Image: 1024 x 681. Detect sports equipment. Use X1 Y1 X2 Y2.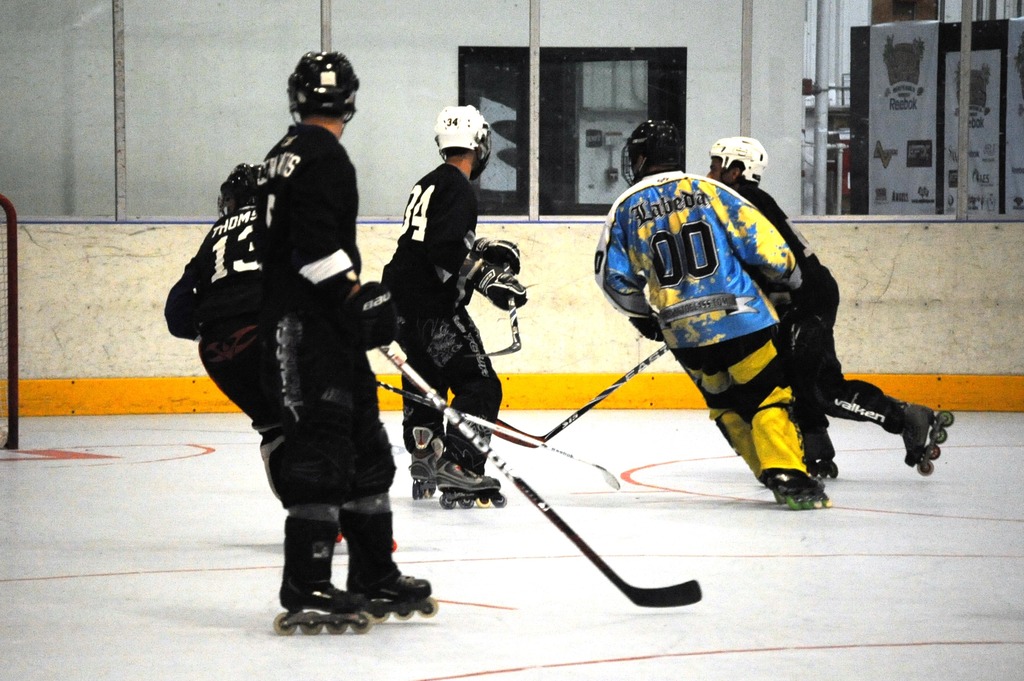
709 135 765 183.
